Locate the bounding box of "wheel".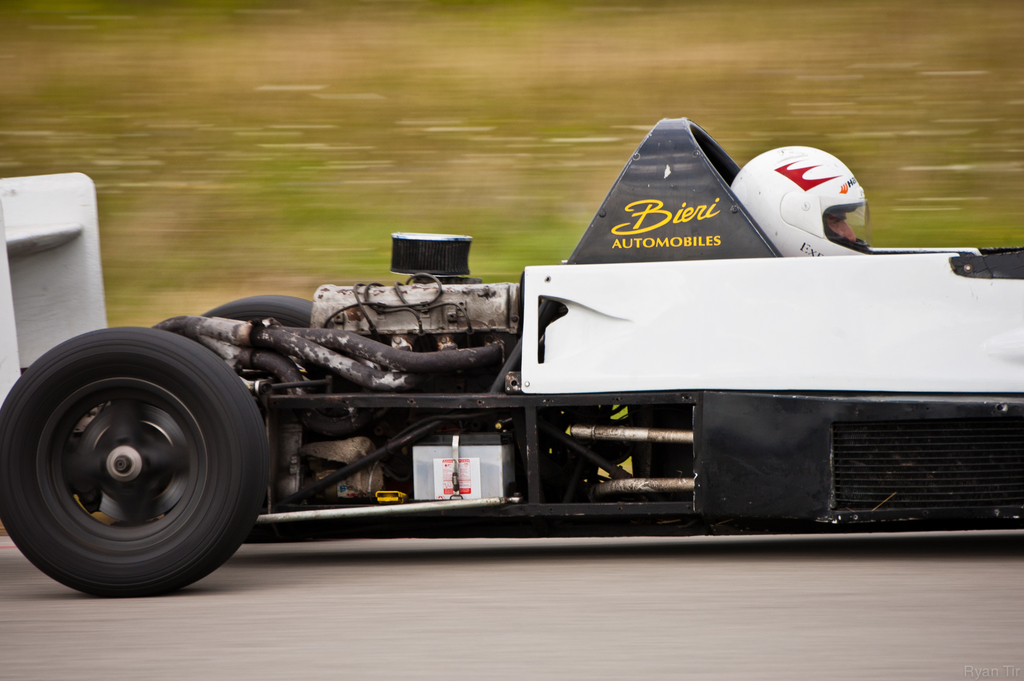
Bounding box: region(0, 325, 269, 594).
